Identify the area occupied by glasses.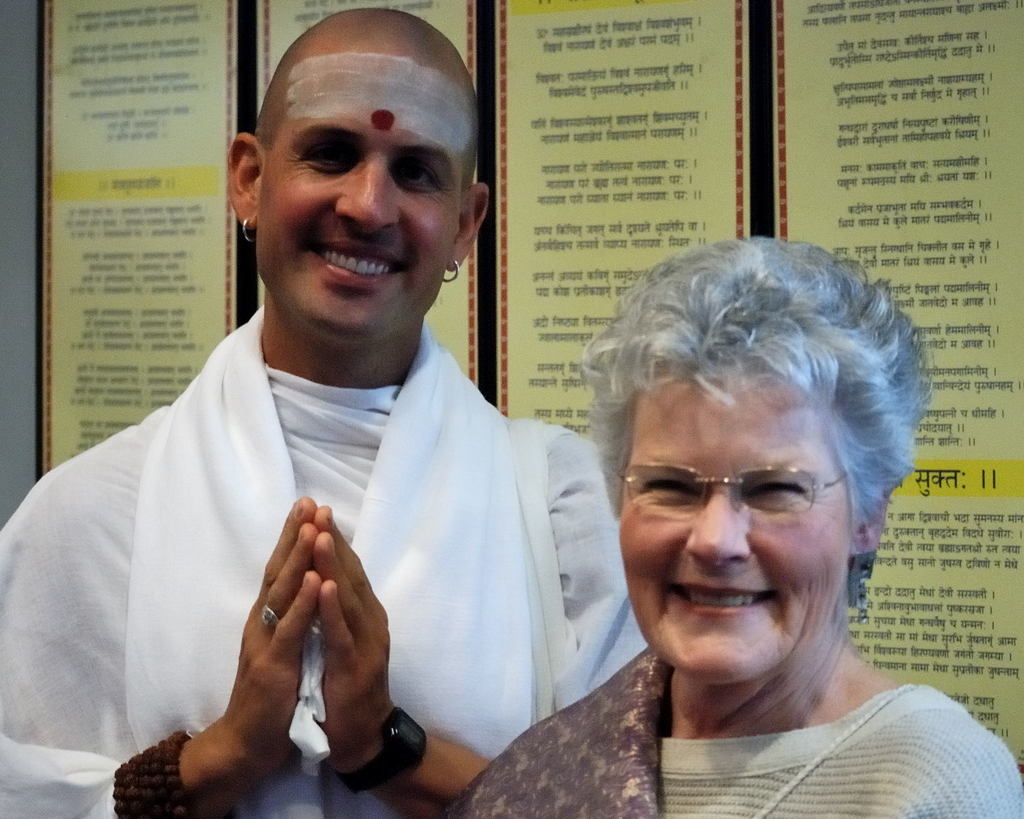
Area: x1=630, y1=468, x2=853, y2=543.
